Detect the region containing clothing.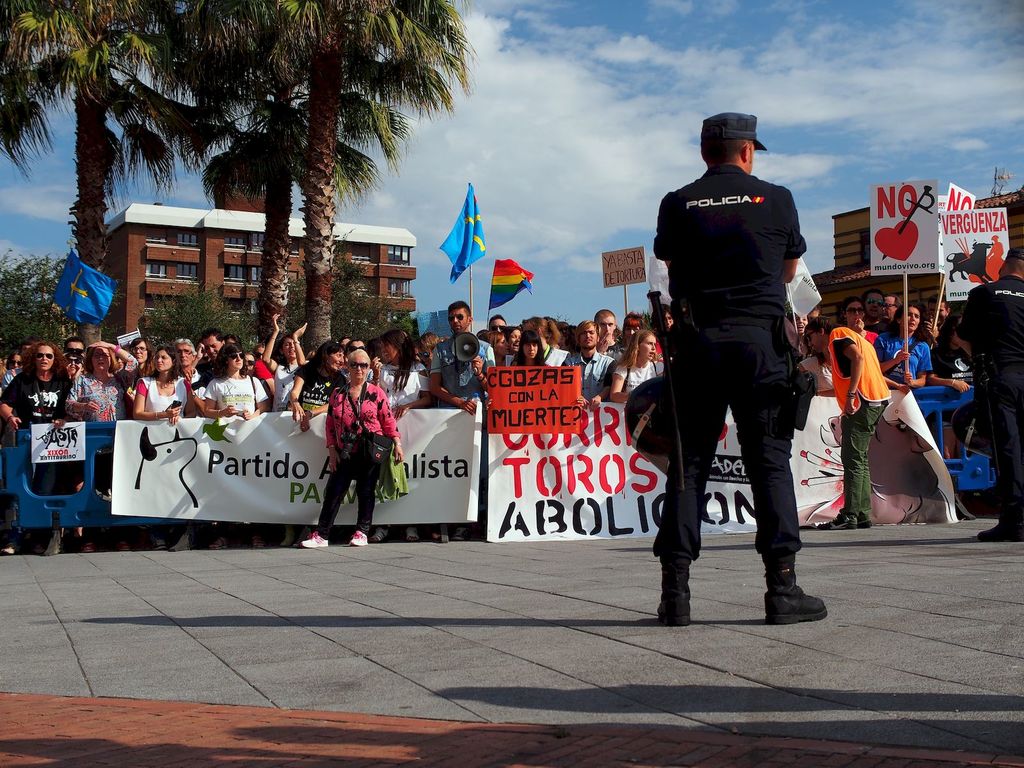
<box>428,335,500,421</box>.
